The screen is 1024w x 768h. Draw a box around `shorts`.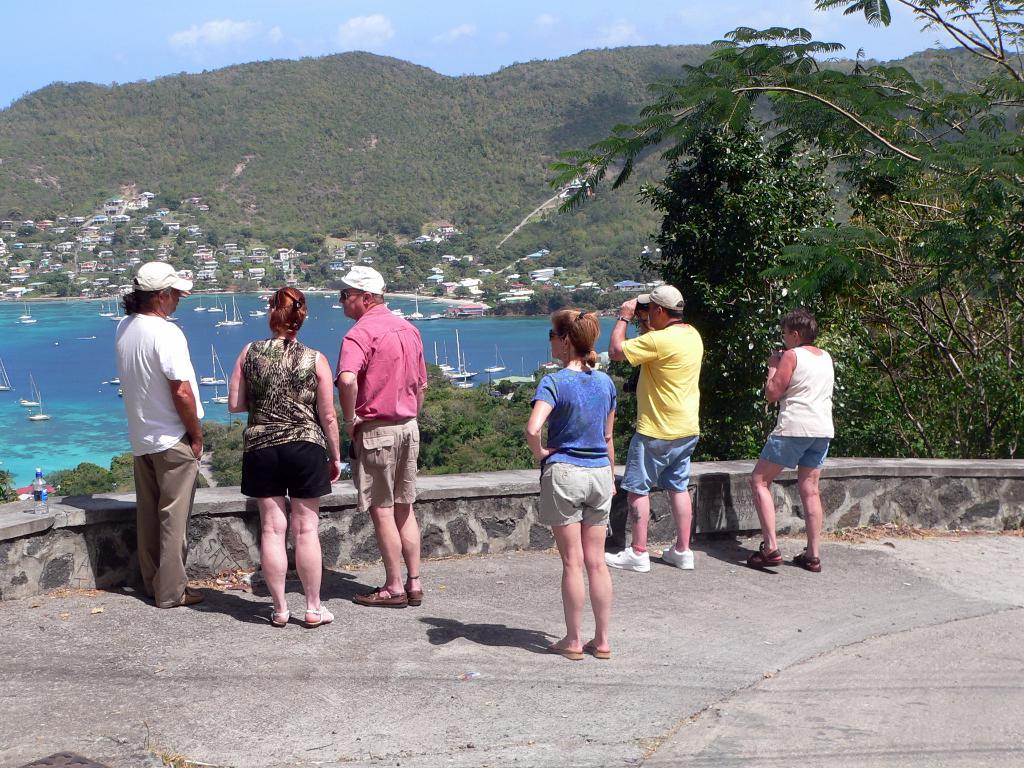
{"left": 354, "top": 418, "right": 419, "bottom": 512}.
